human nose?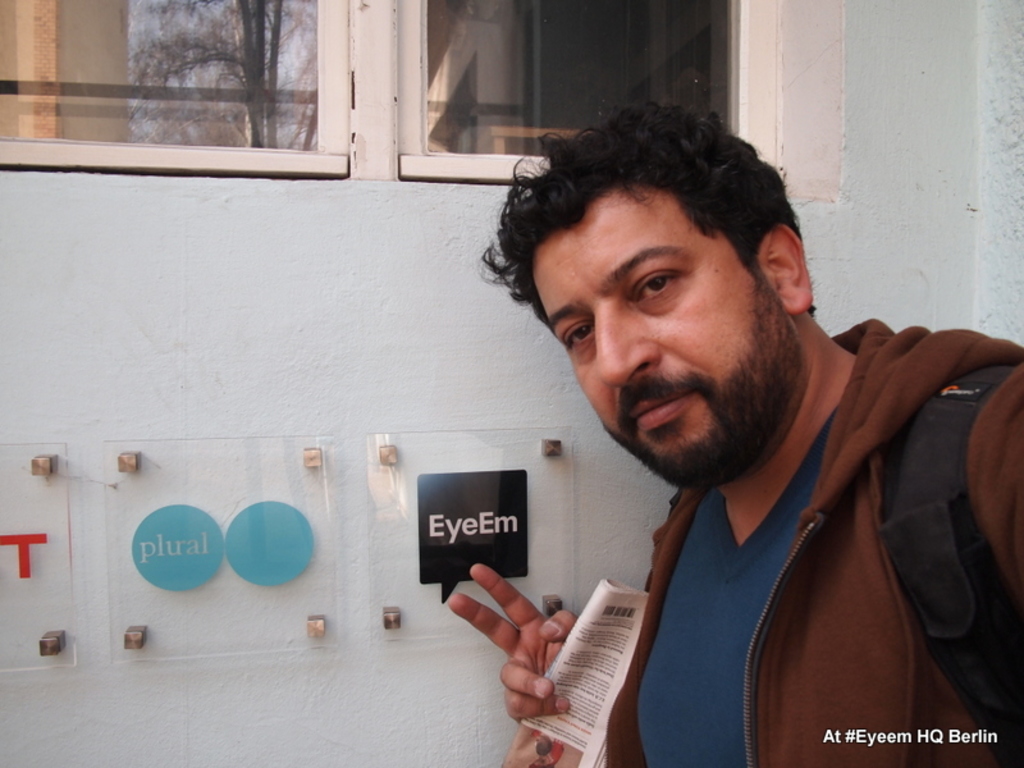
596/296/666/392
